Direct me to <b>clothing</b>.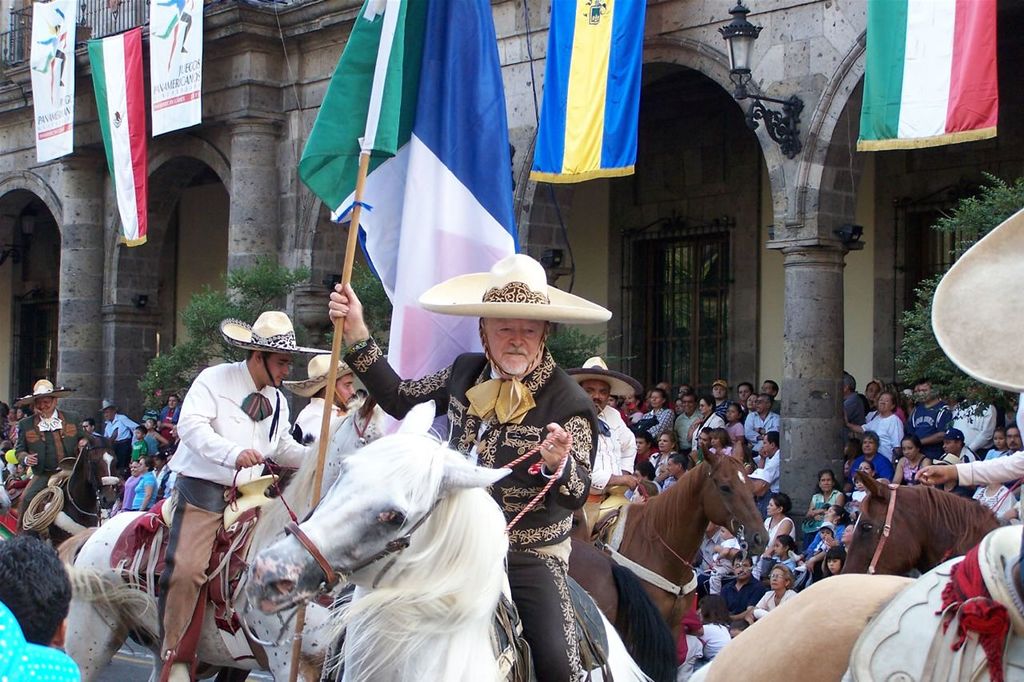
Direction: <bbox>587, 407, 638, 555</bbox>.
